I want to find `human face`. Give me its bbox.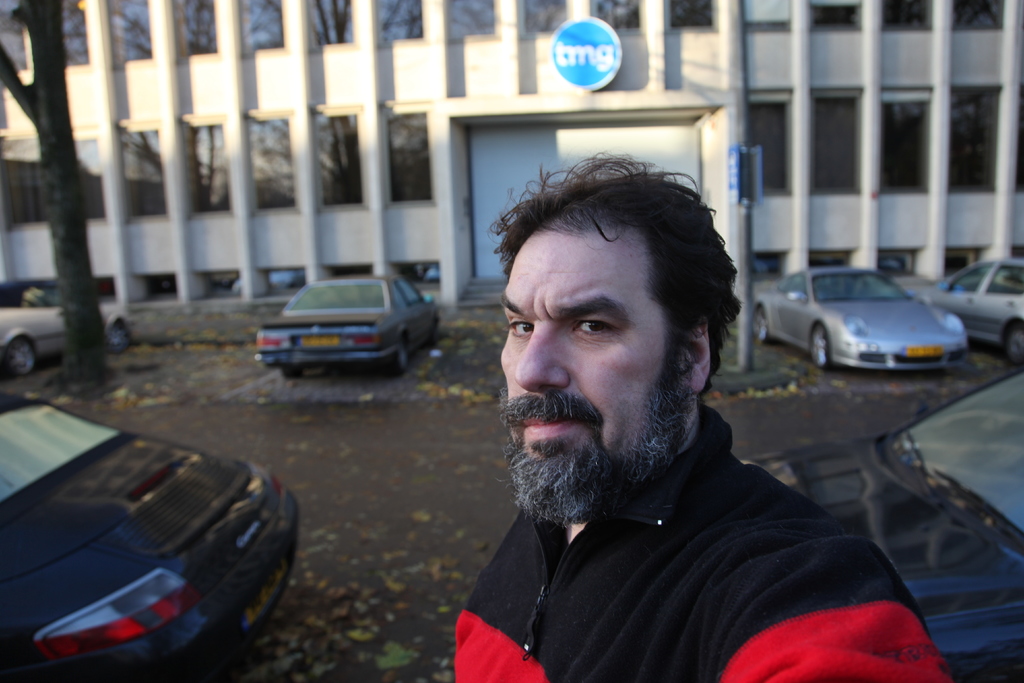
box(497, 213, 689, 524).
